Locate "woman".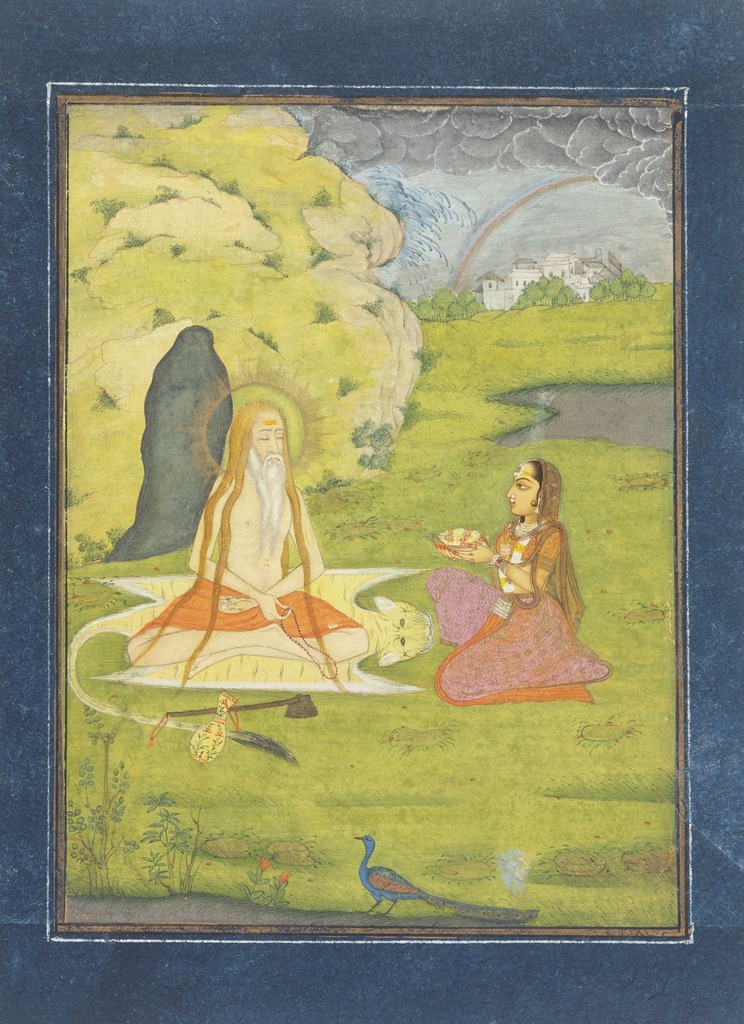
Bounding box: 442:436:608:700.
